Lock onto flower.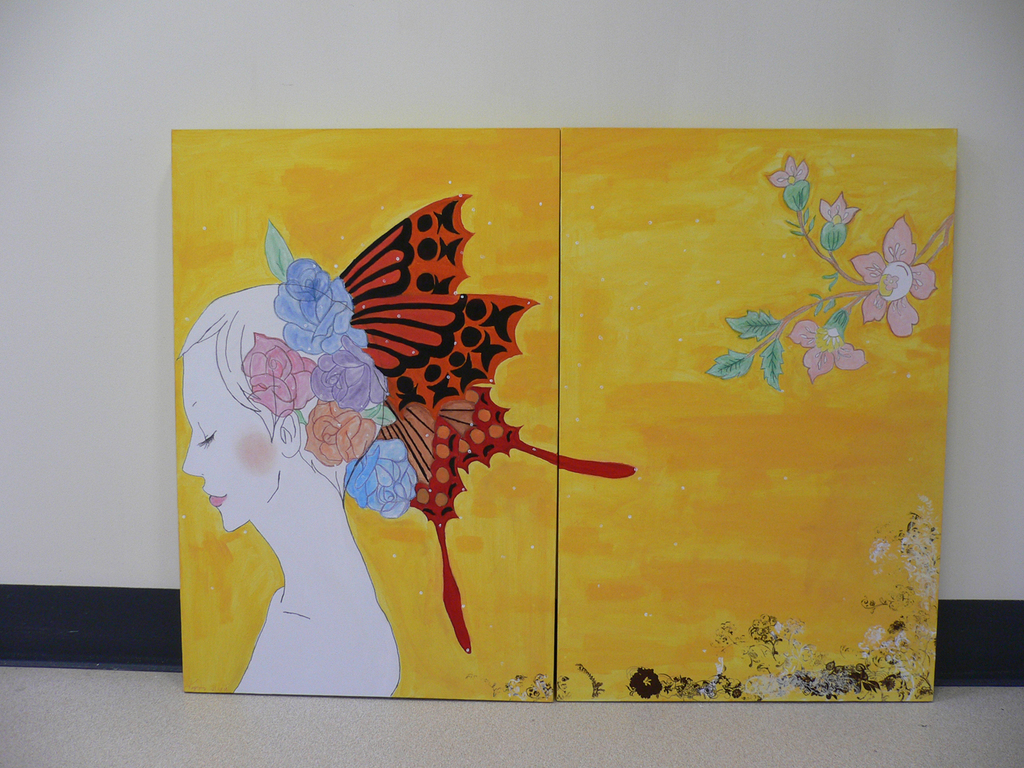
Locked: 771 156 813 189.
